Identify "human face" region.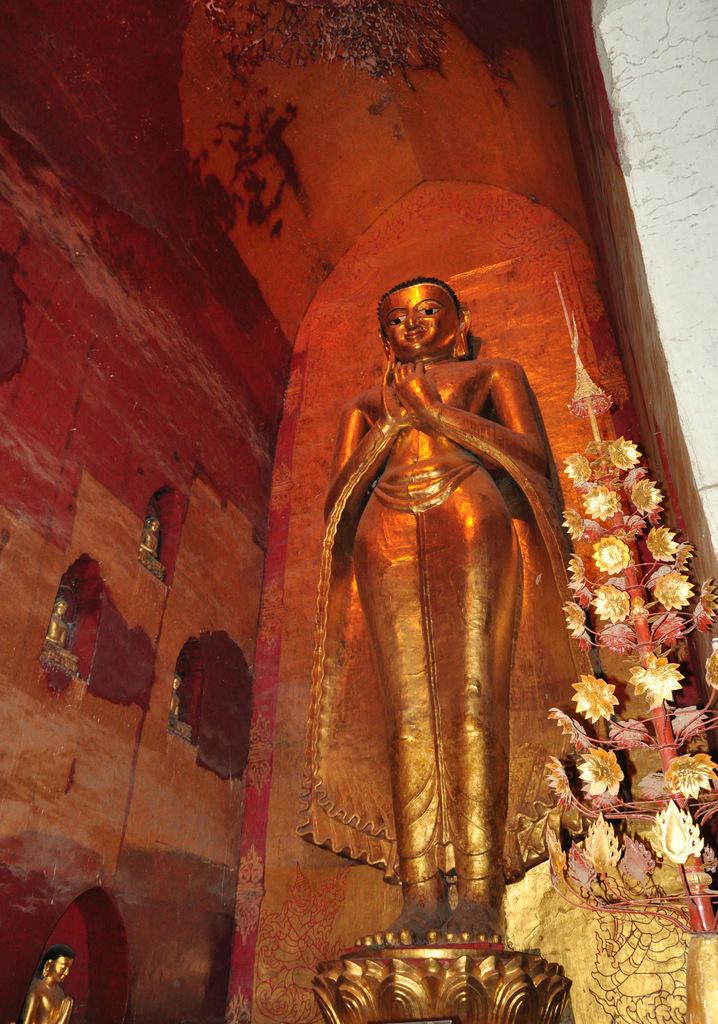
Region: (x1=380, y1=285, x2=453, y2=351).
